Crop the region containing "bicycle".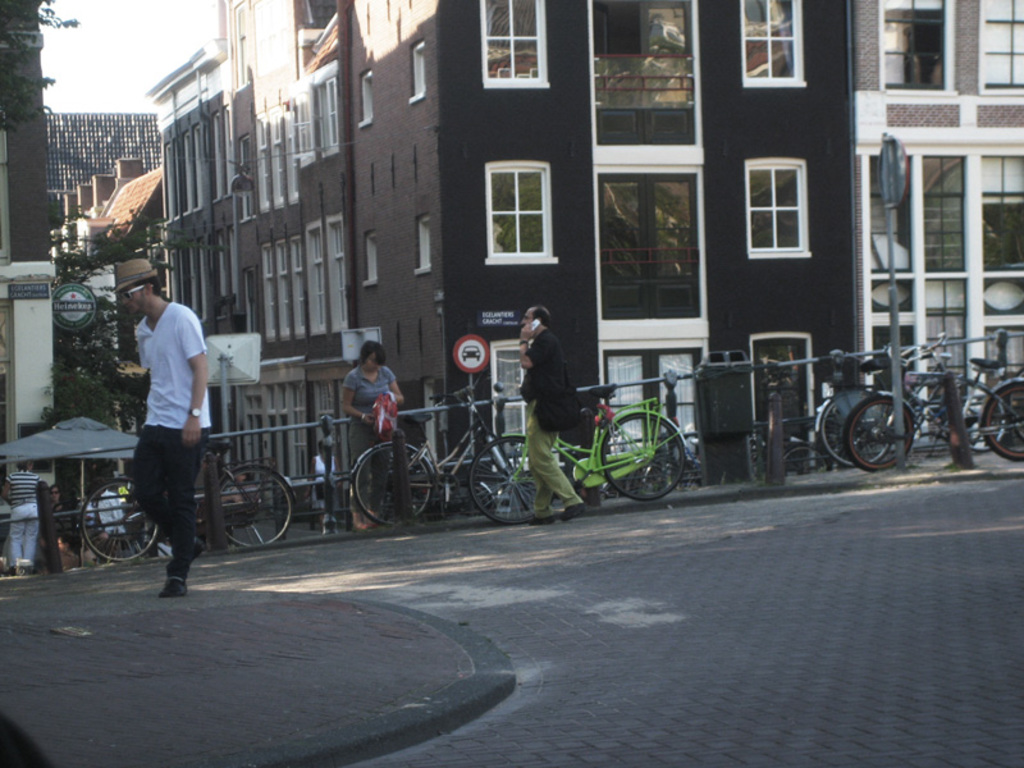
Crop region: (842,332,1023,474).
